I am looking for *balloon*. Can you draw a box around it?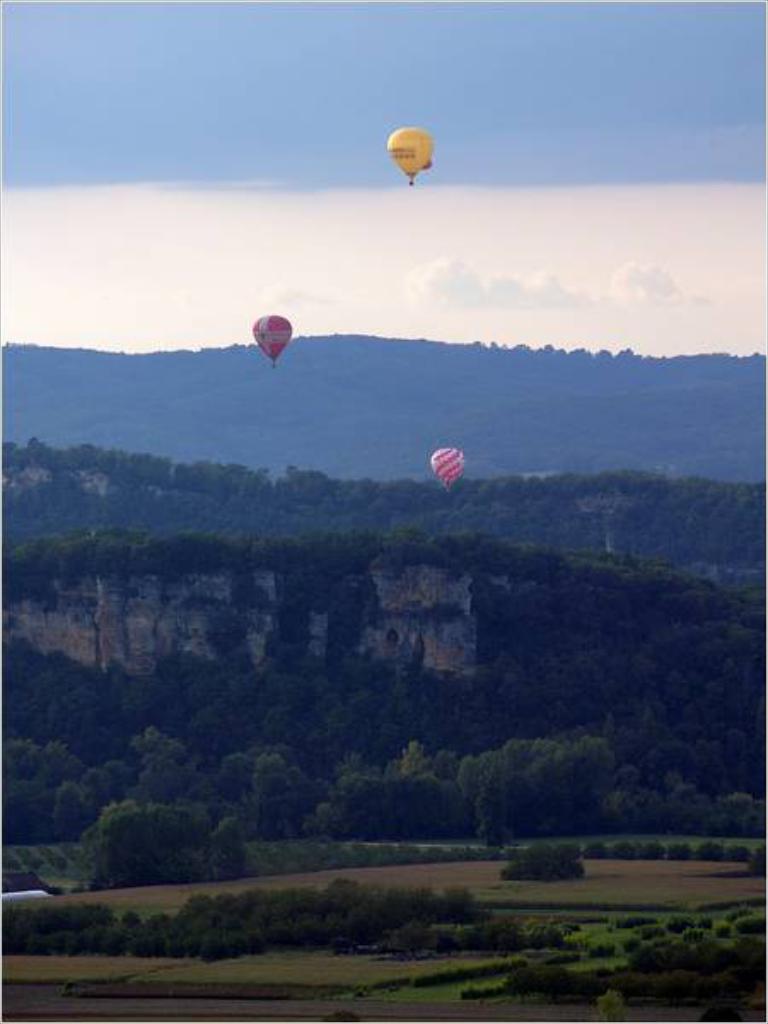
Sure, the bounding box is 247:311:292:357.
